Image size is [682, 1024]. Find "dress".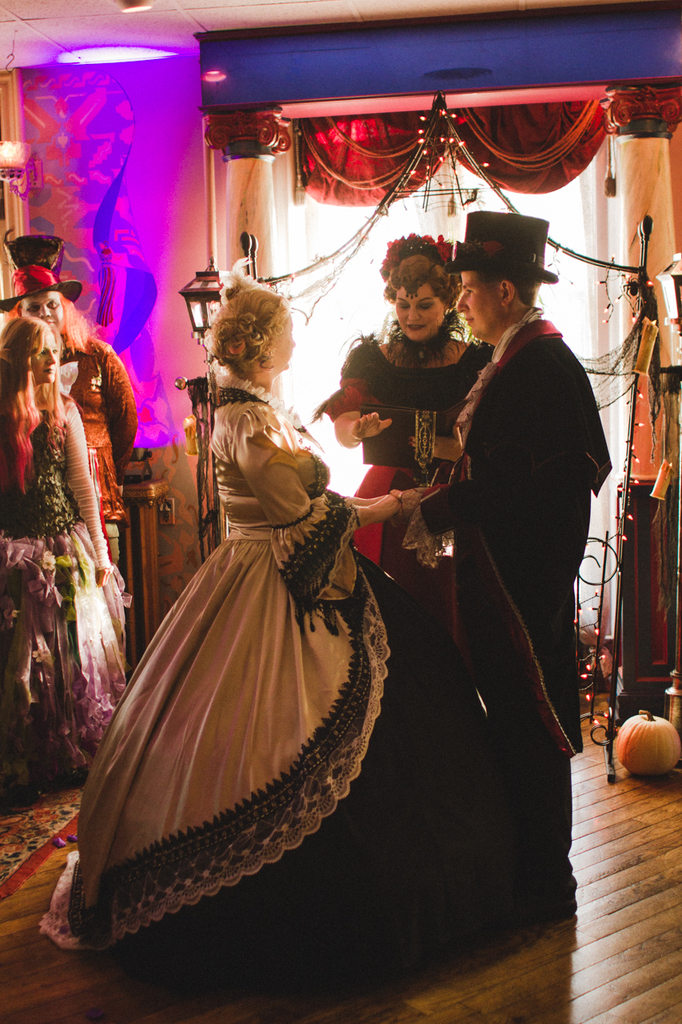
0,392,134,788.
